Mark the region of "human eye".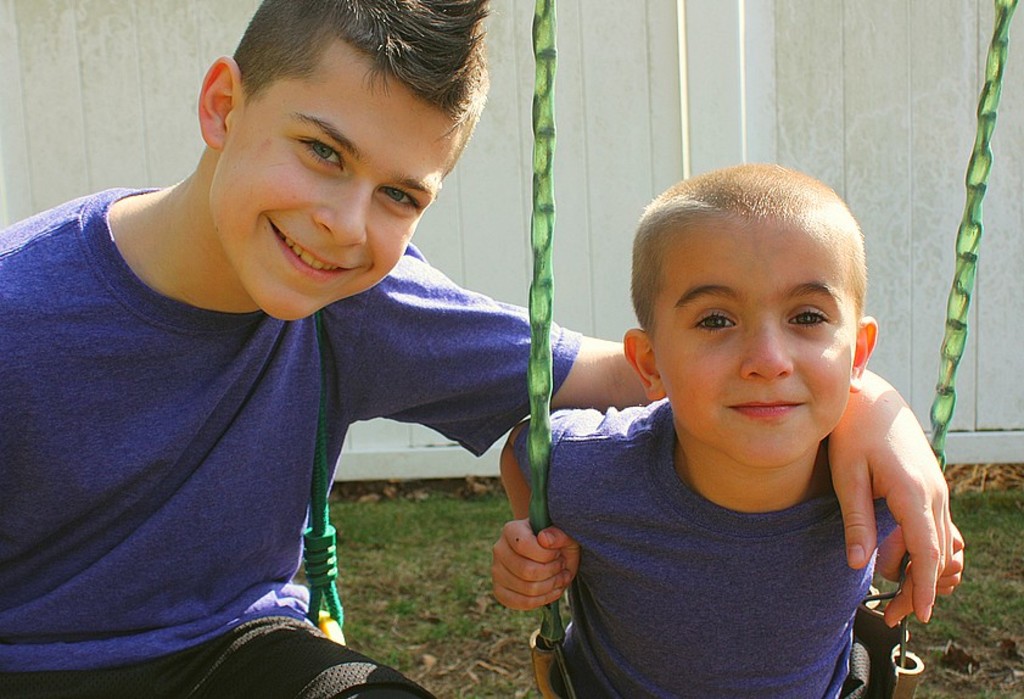
Region: crop(377, 188, 420, 209).
